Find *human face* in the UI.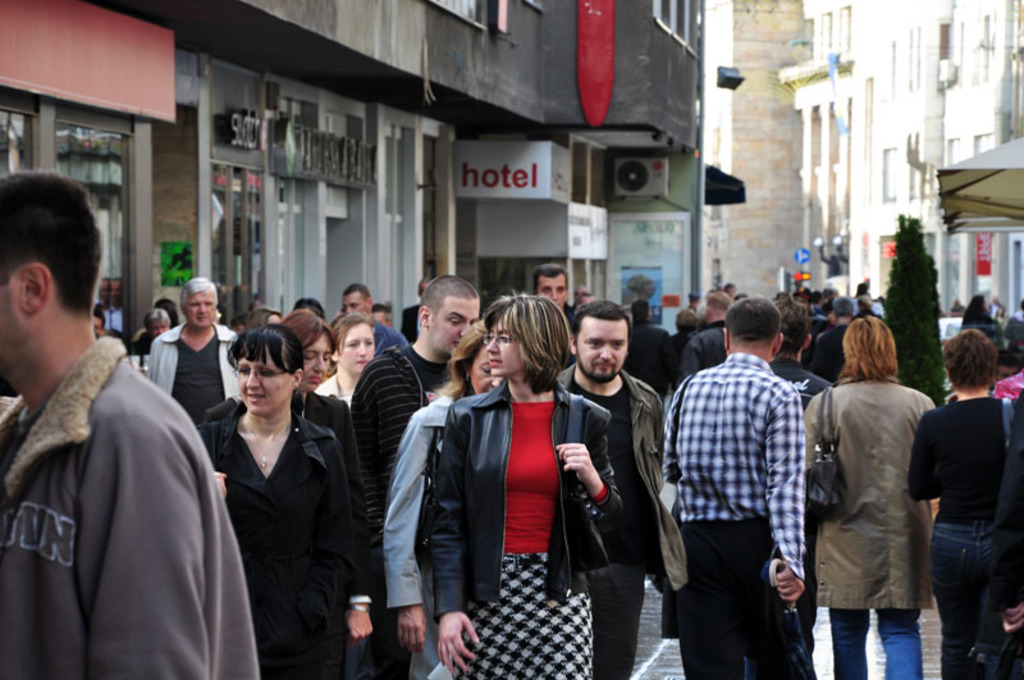
UI element at {"x1": 485, "y1": 320, "x2": 526, "y2": 374}.
